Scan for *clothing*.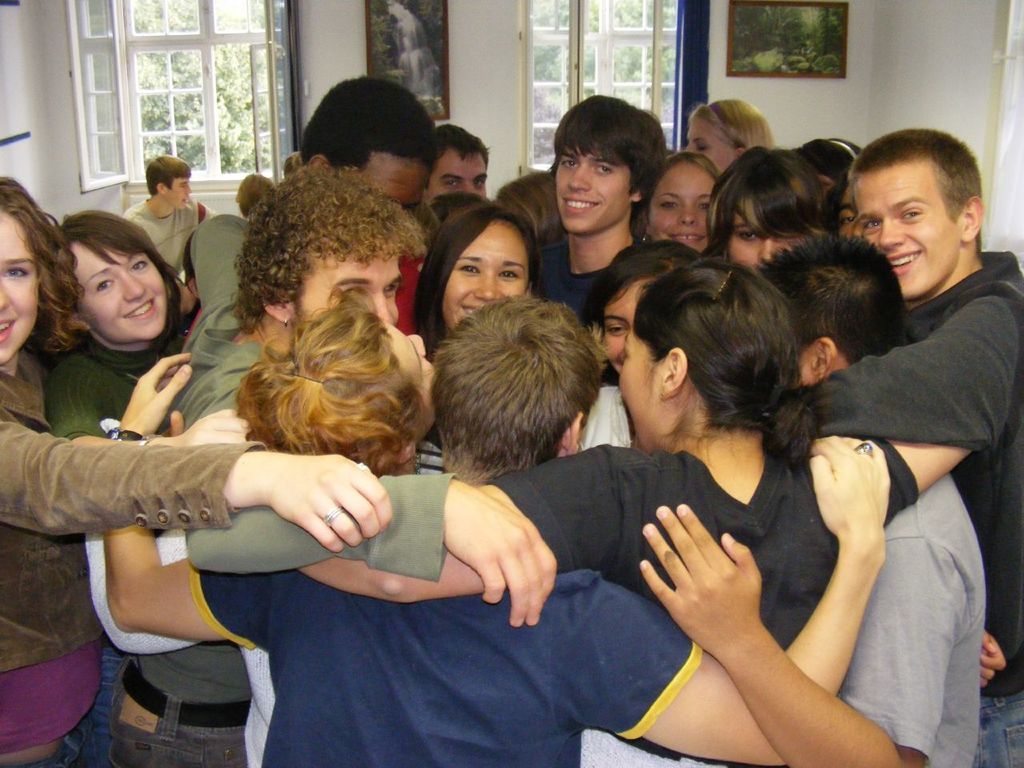
Scan result: bbox=[122, 199, 214, 273].
